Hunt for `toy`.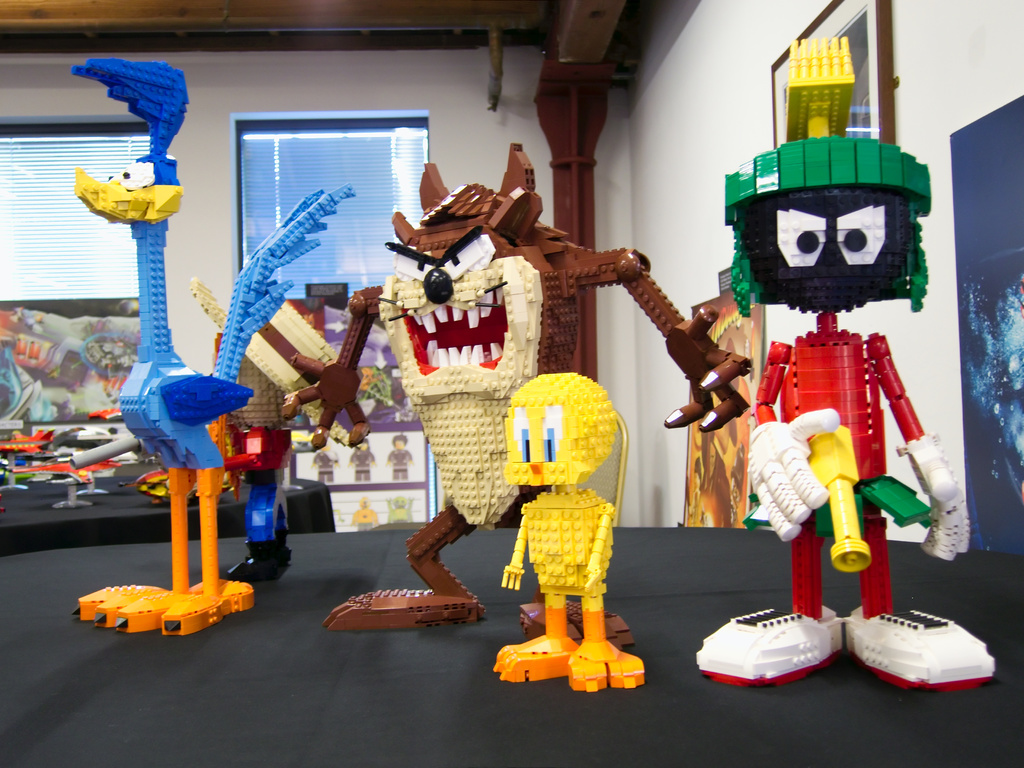
Hunted down at Rect(694, 36, 1001, 691).
